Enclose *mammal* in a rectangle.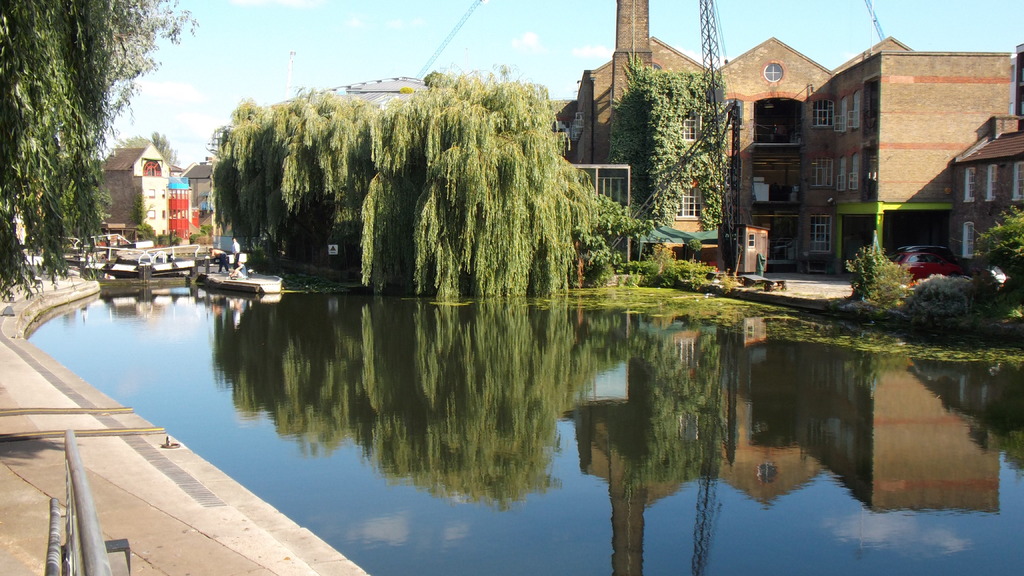
231:235:244:260.
